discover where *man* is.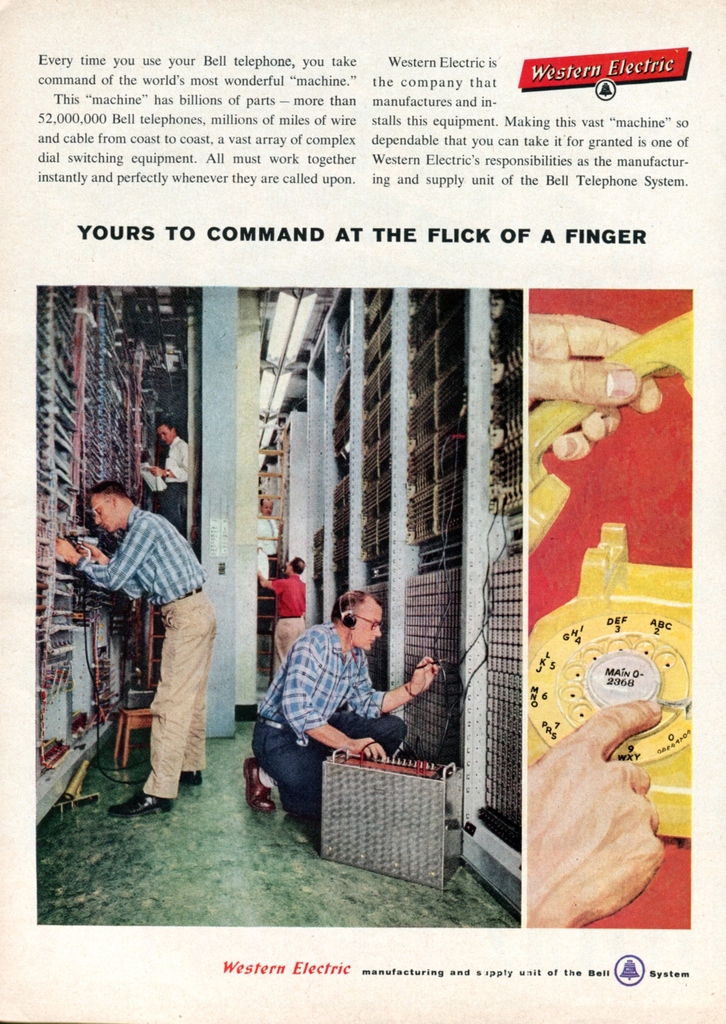
Discovered at pyautogui.locateOnScreen(143, 417, 192, 529).
